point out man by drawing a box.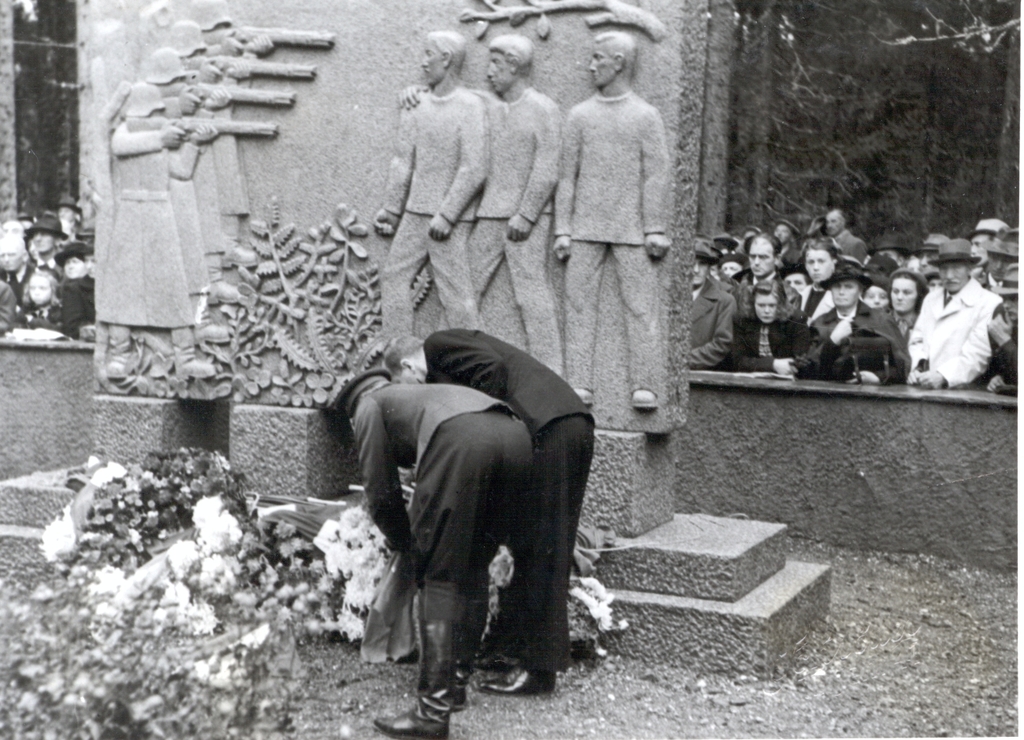
x1=894 y1=236 x2=1004 y2=386.
